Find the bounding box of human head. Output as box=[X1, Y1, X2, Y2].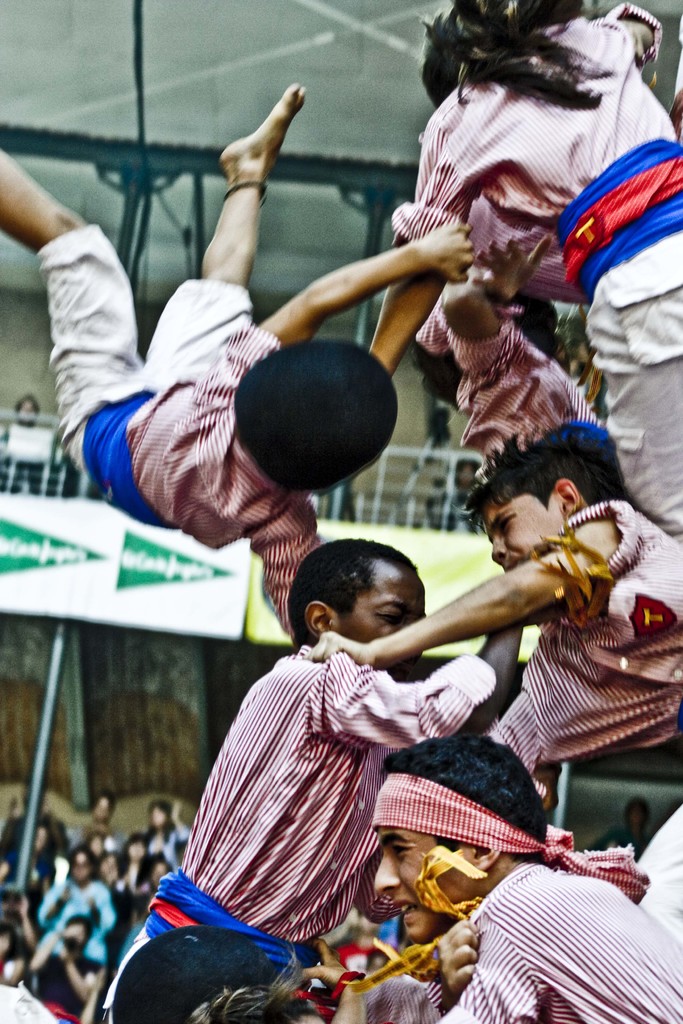
box=[279, 538, 423, 690].
